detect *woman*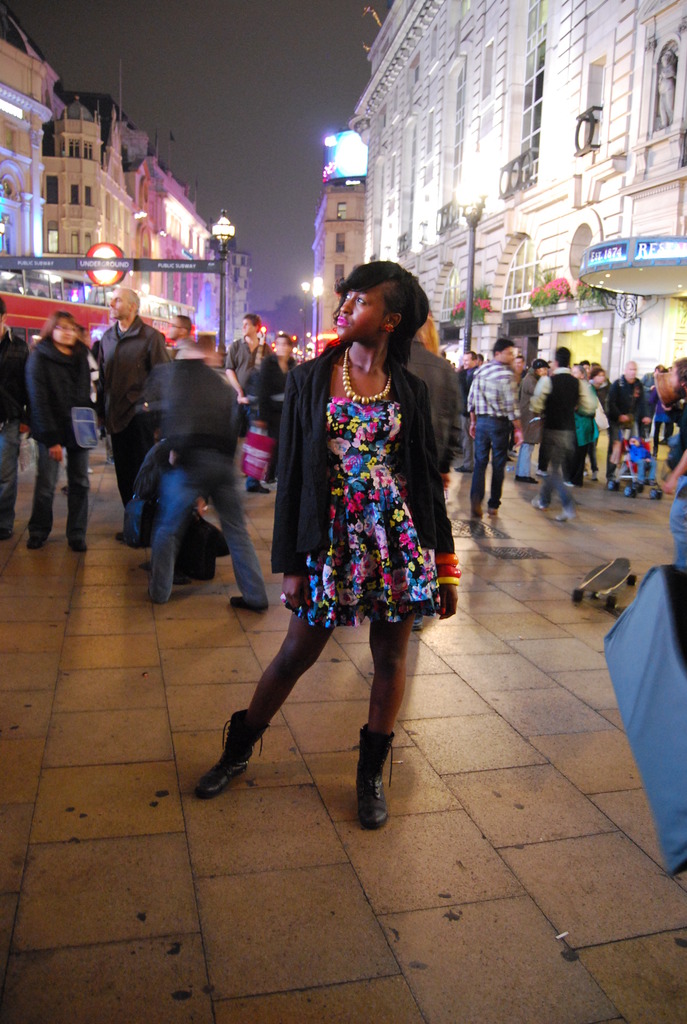
box(26, 310, 92, 554)
